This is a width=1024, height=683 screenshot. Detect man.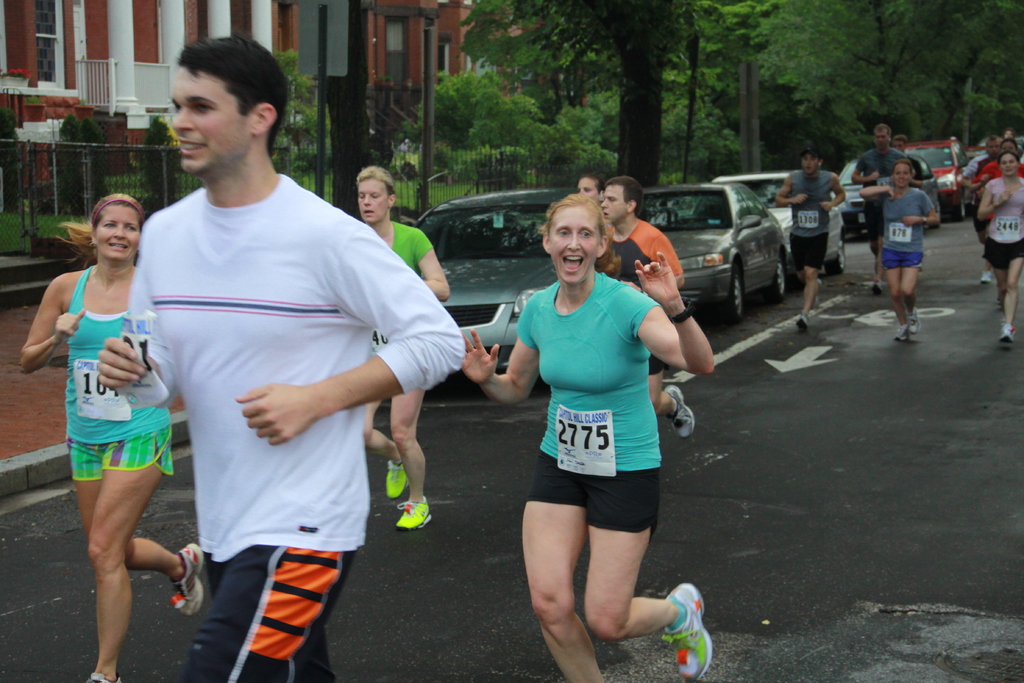
{"x1": 116, "y1": 40, "x2": 449, "y2": 655}.
